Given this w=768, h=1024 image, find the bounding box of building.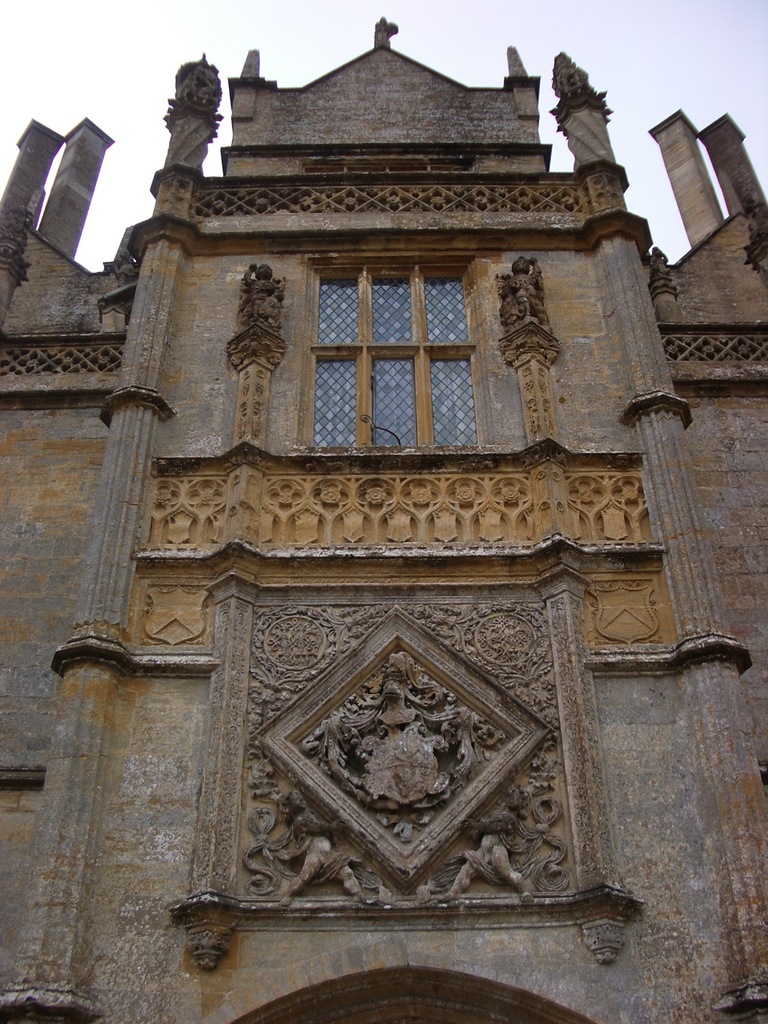
bbox=[0, 15, 767, 1023].
